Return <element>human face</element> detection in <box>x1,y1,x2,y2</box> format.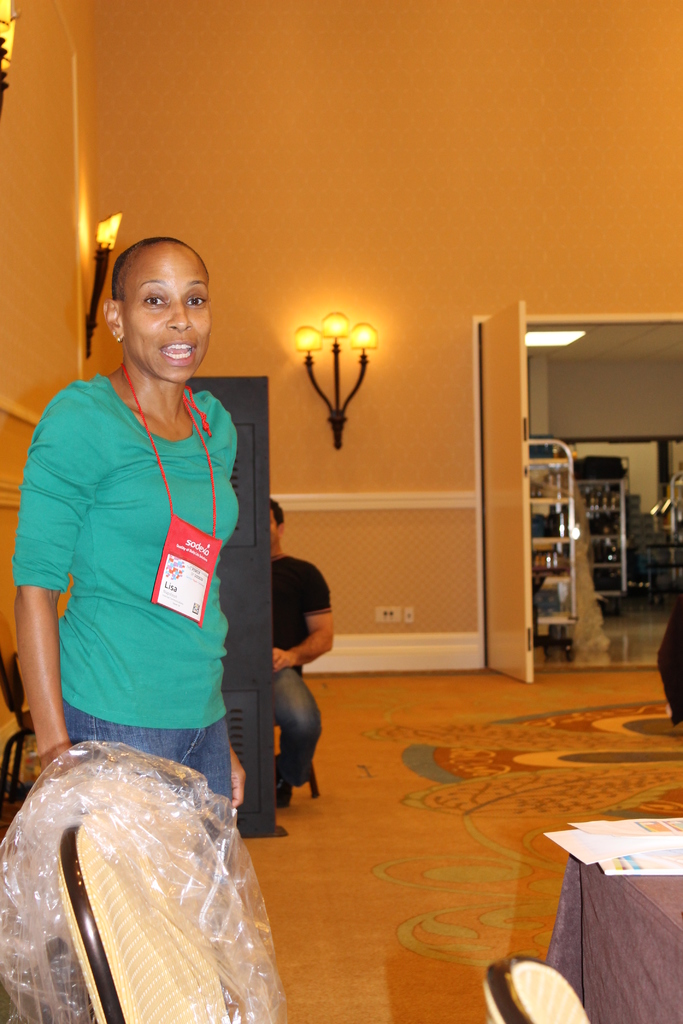
<box>121,244,208,385</box>.
